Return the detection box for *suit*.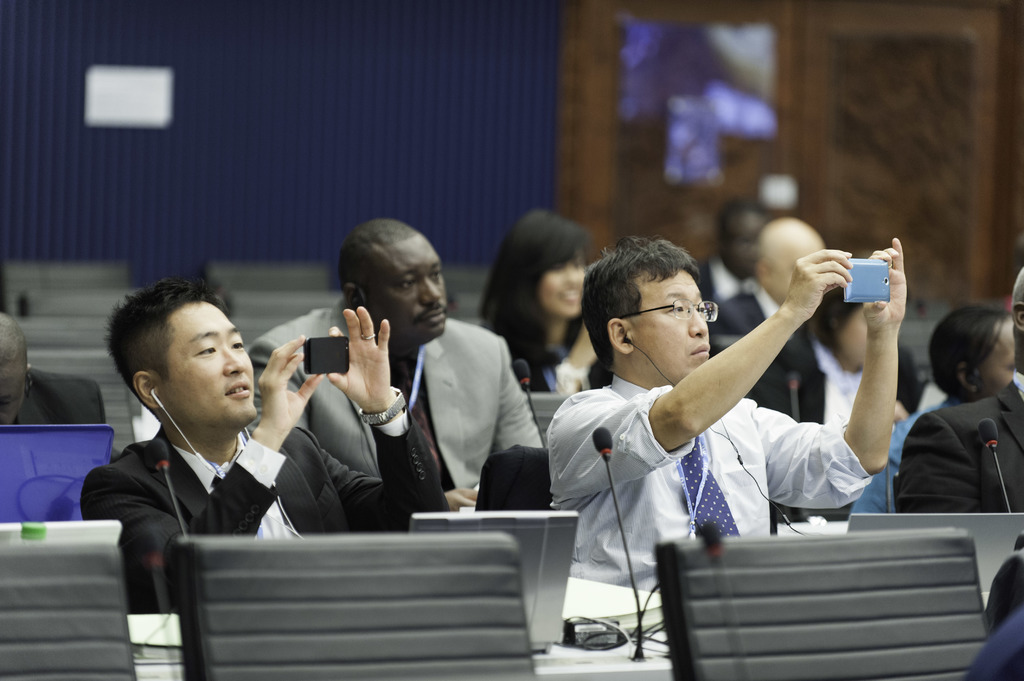
(x1=900, y1=374, x2=1023, y2=513).
